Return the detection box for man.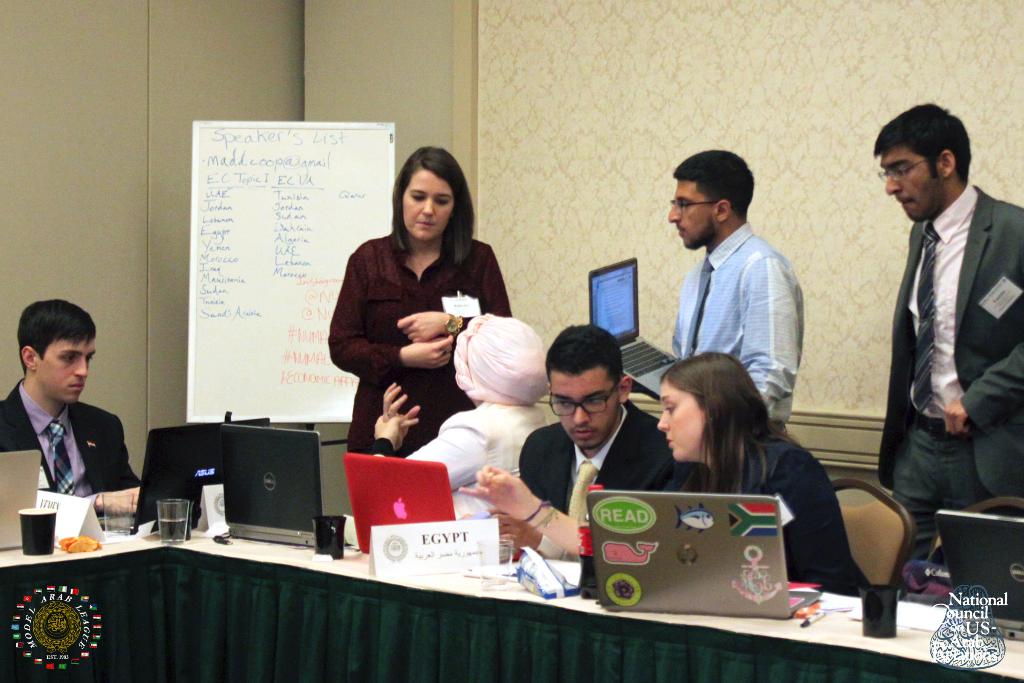
BBox(0, 300, 141, 511).
